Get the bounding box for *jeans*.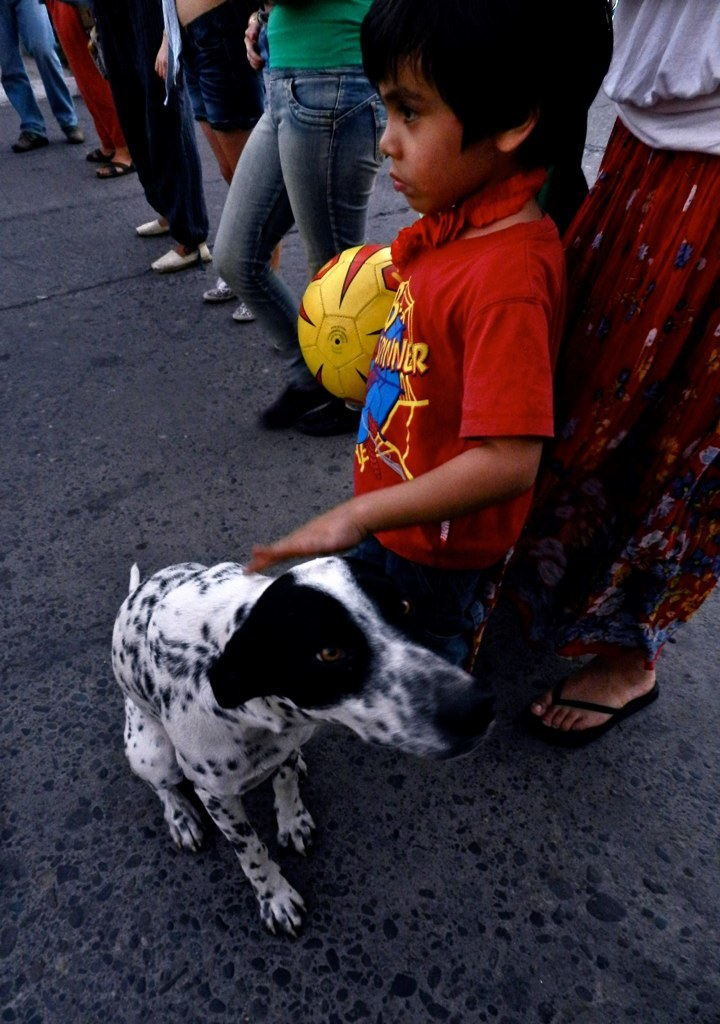
l=0, t=0, r=77, b=132.
